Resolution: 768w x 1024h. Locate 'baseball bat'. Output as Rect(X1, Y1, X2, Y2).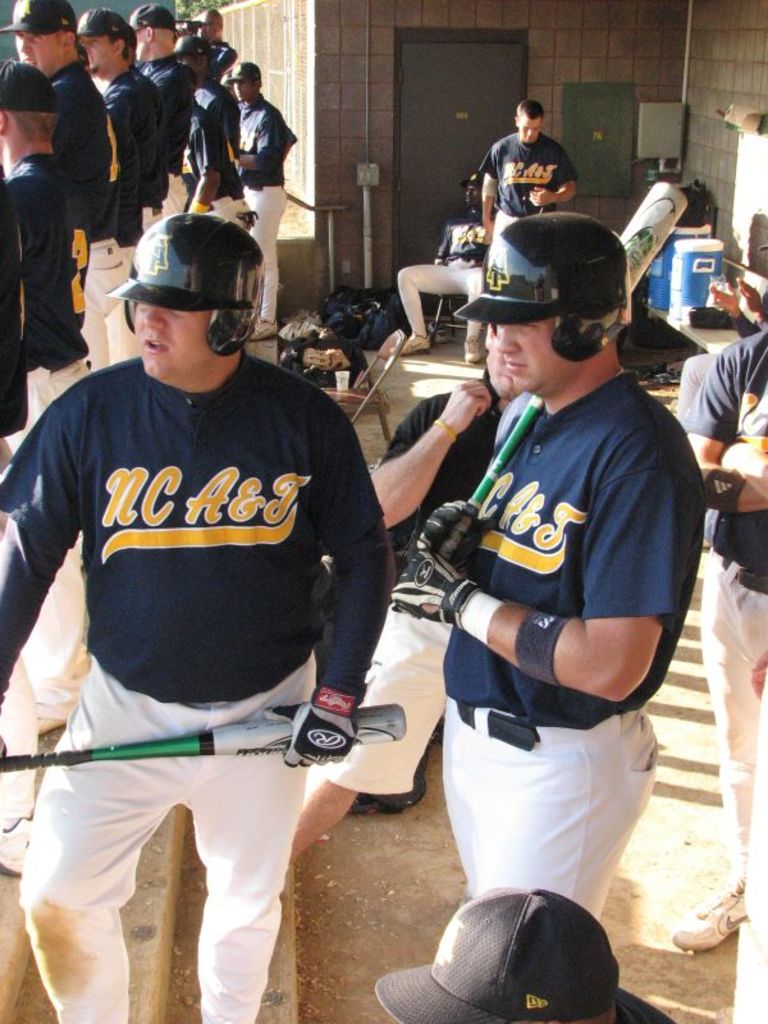
Rect(0, 696, 421, 781).
